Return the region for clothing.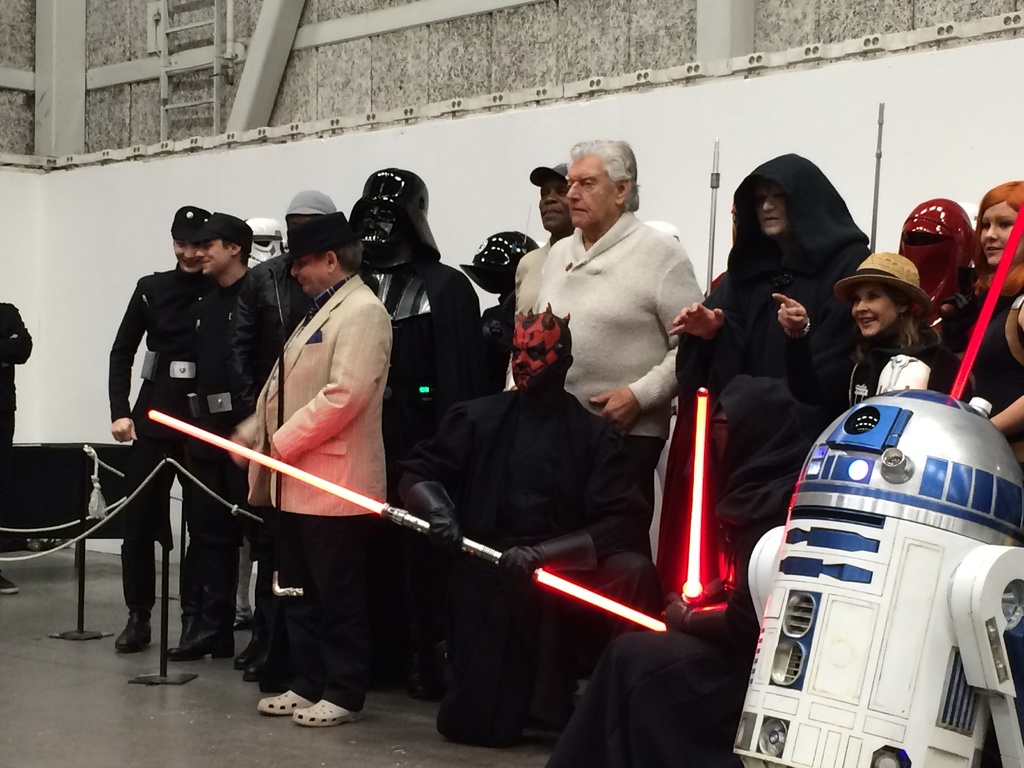
select_region(845, 315, 965, 412).
